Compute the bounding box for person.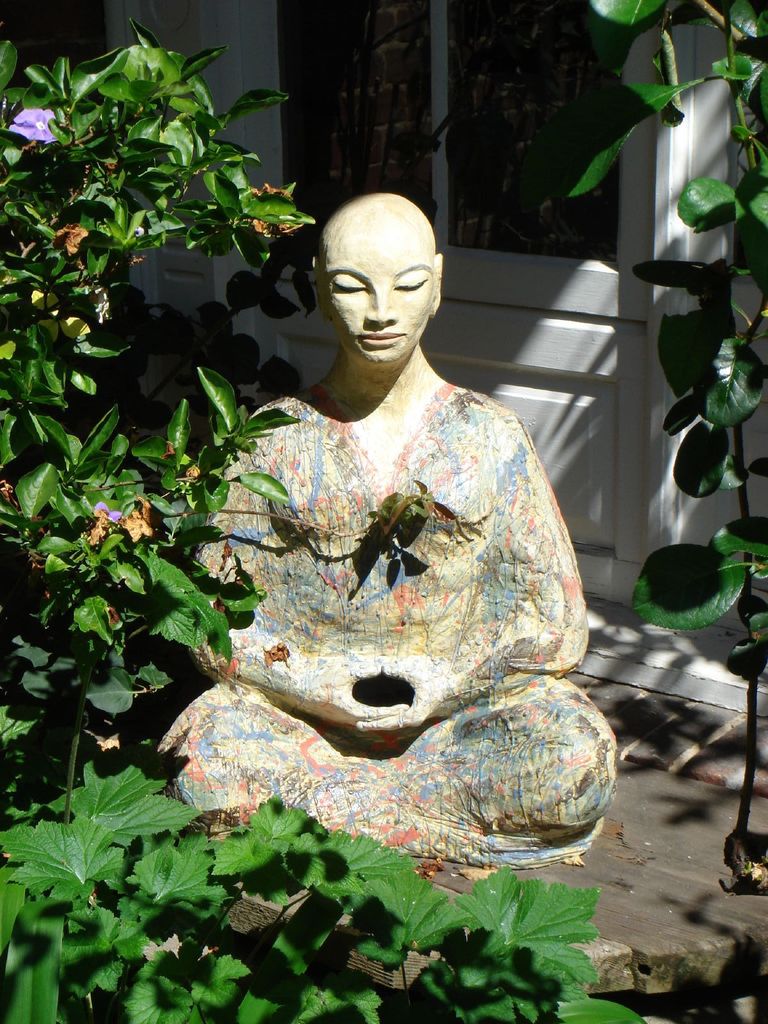
BBox(189, 167, 561, 843).
